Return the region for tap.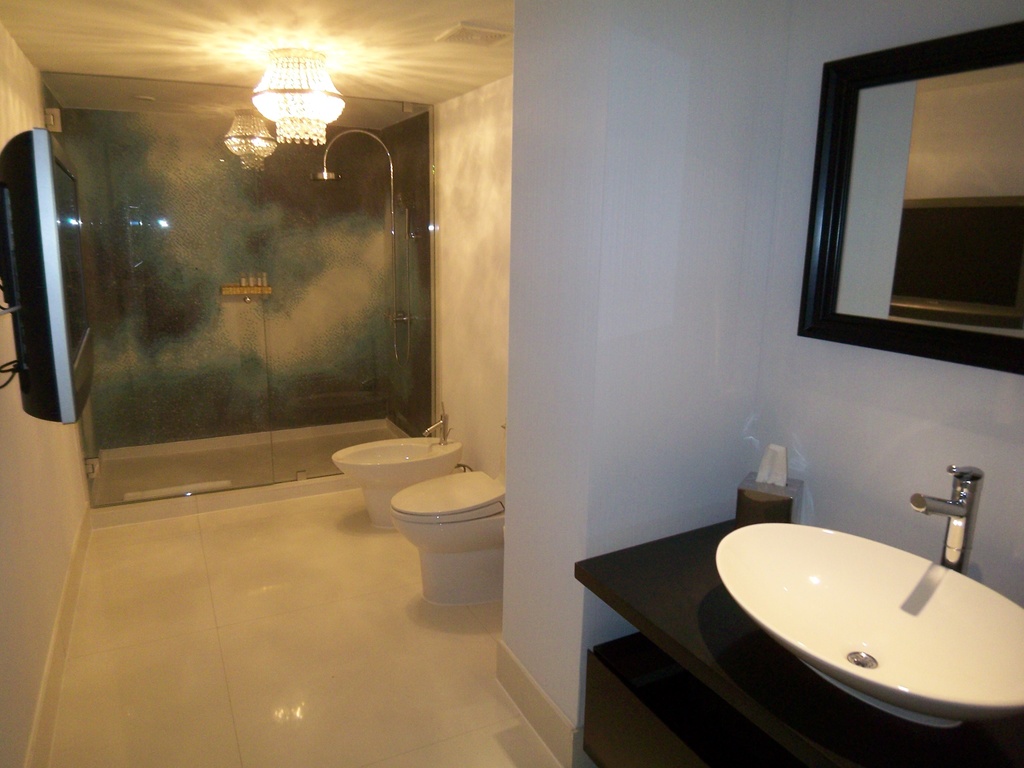
[left=422, top=410, right=456, bottom=450].
